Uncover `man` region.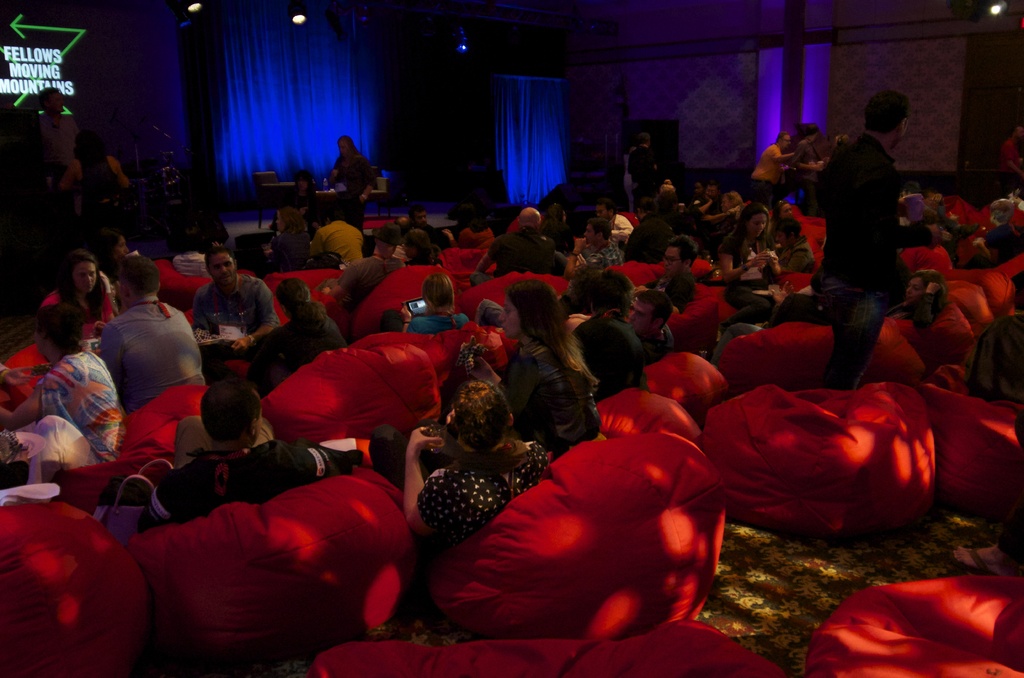
Uncovered: {"x1": 998, "y1": 127, "x2": 1023, "y2": 193}.
